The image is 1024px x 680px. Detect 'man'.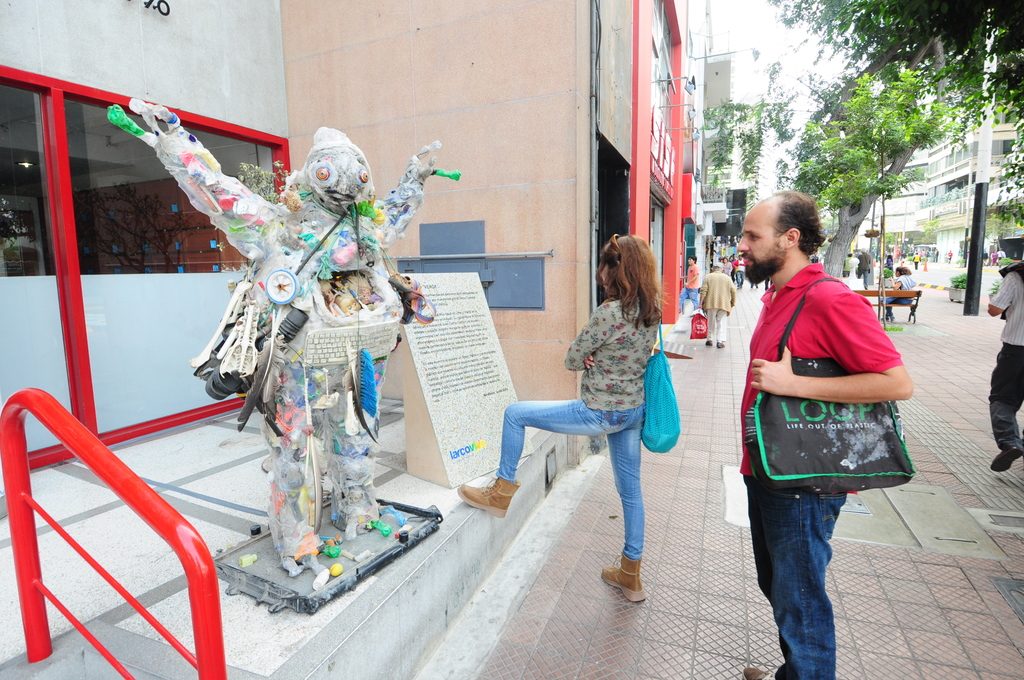
Detection: (673, 254, 702, 312).
